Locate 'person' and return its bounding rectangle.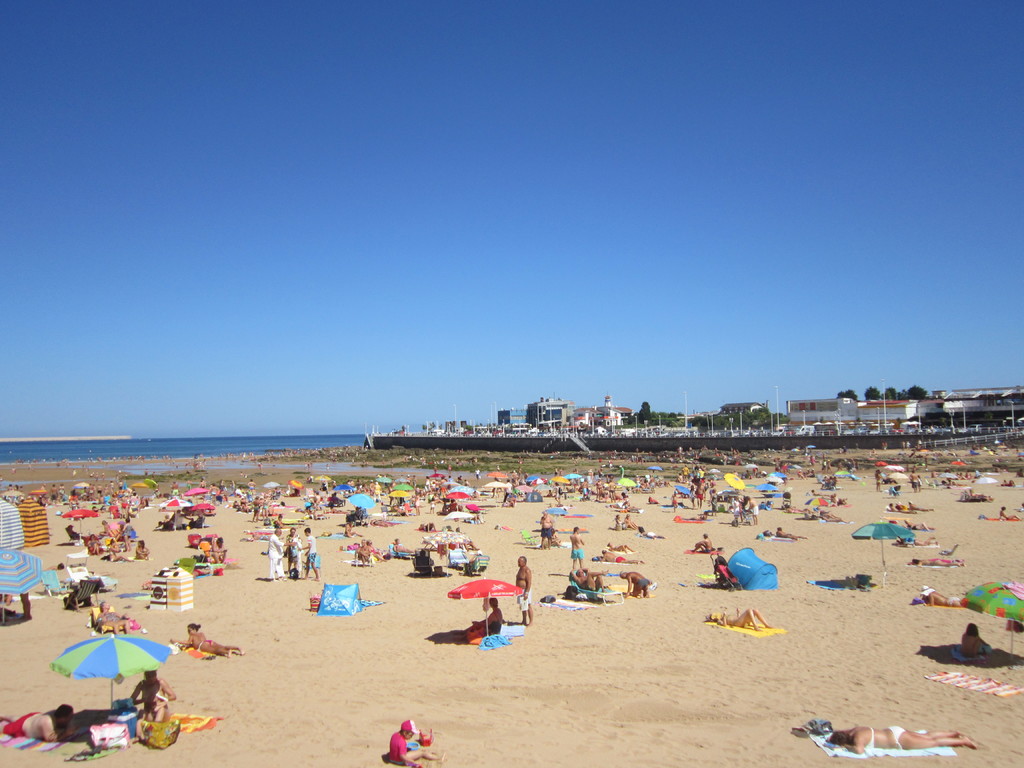
[619, 570, 653, 602].
